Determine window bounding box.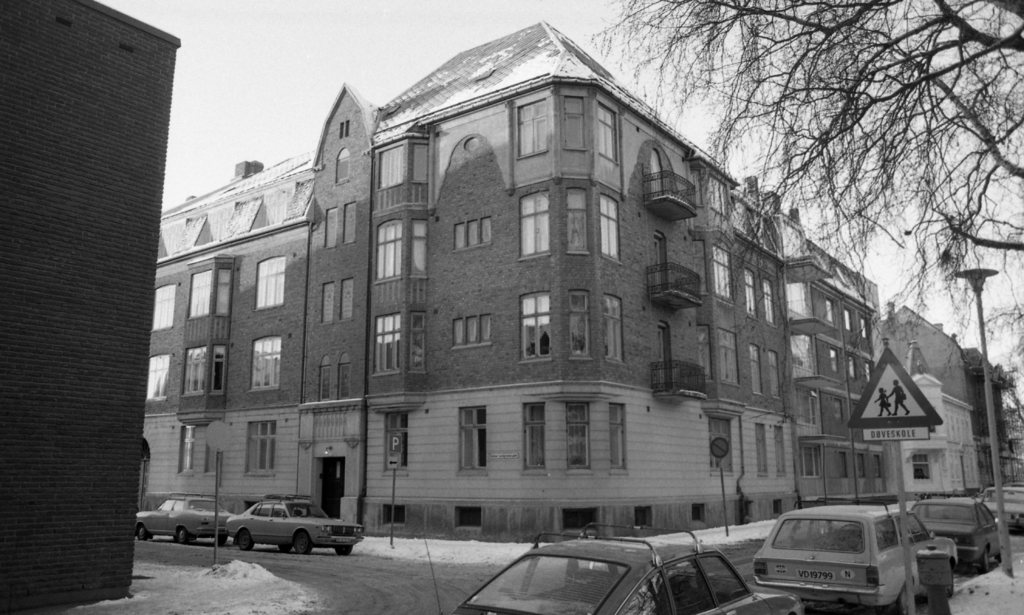
Determined: box=[847, 445, 865, 478].
